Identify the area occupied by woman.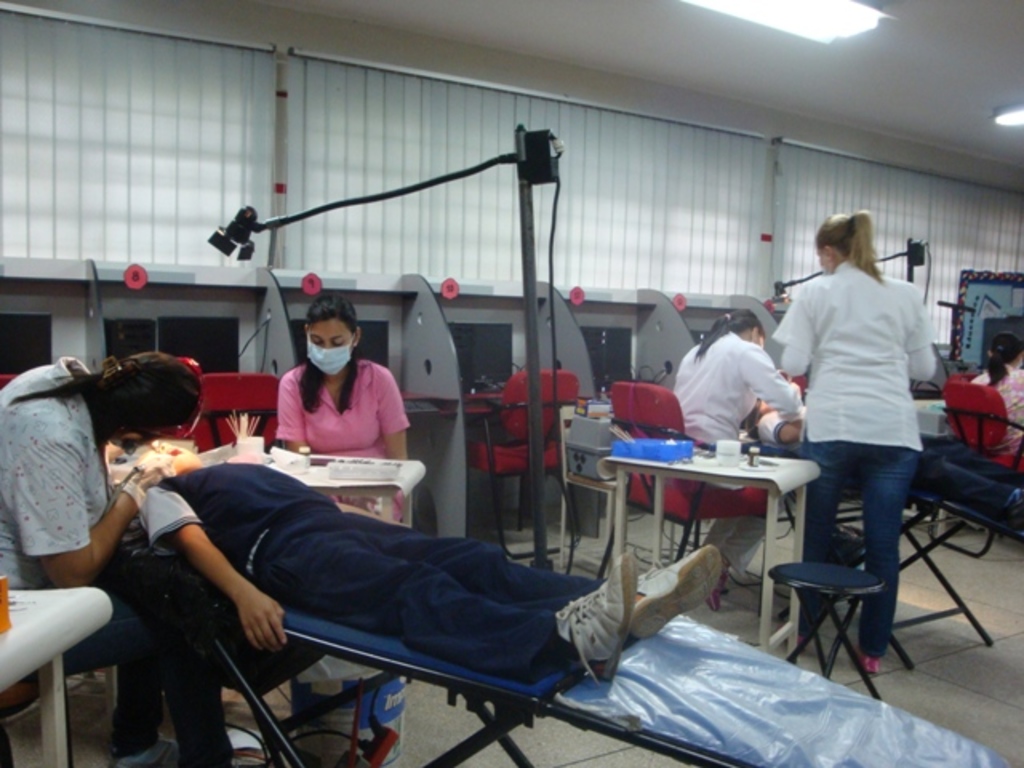
Area: BBox(774, 208, 934, 666).
